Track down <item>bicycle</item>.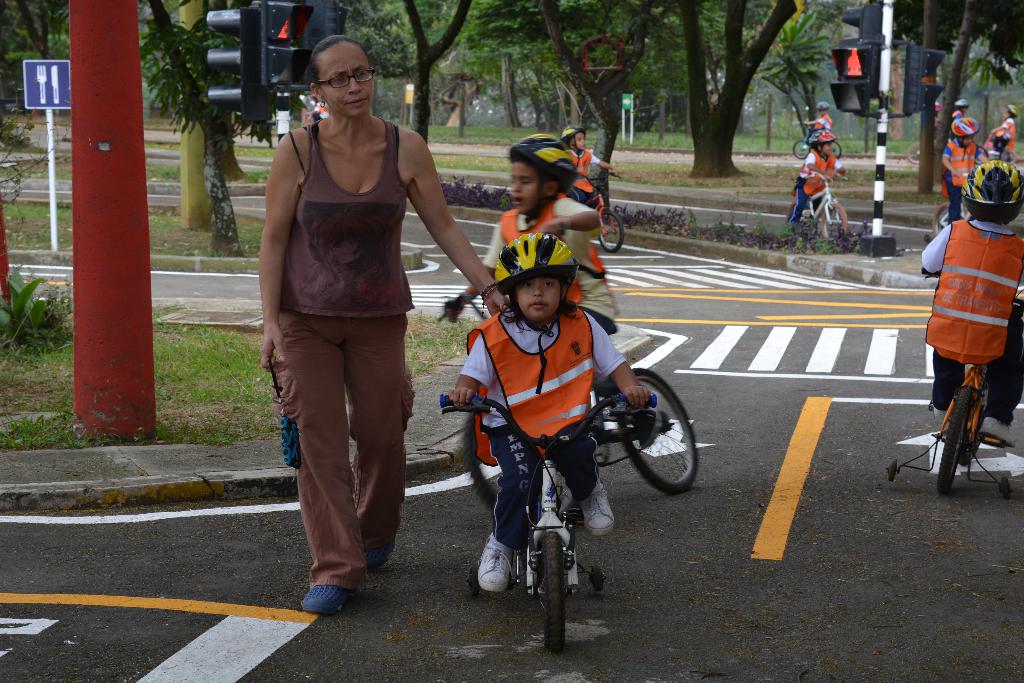
Tracked to [left=579, top=170, right=623, bottom=250].
